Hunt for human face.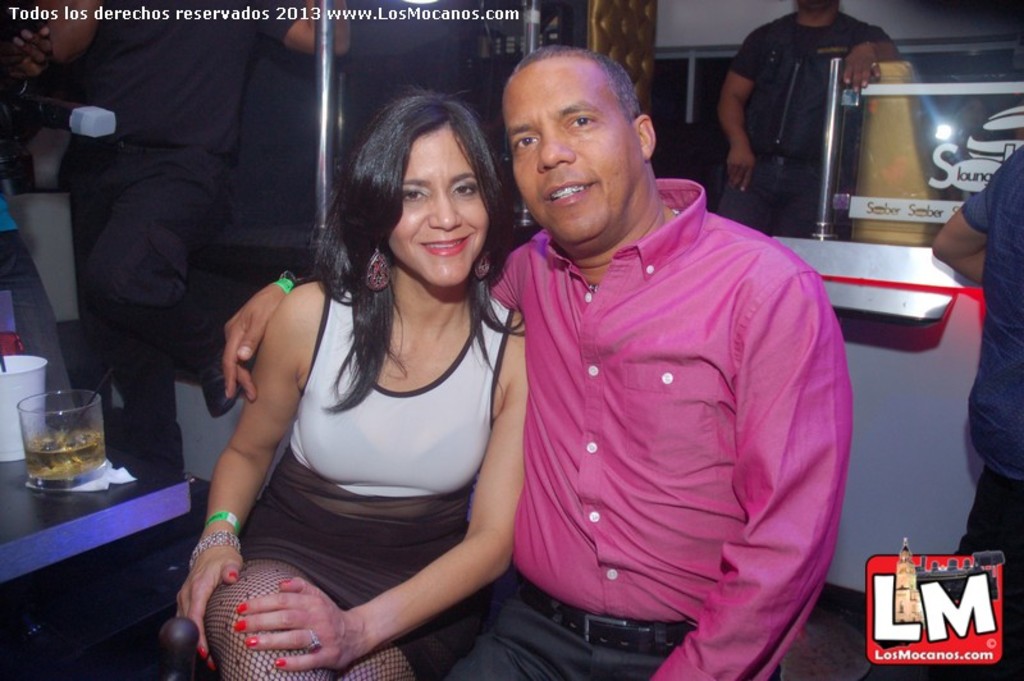
Hunted down at (366, 110, 499, 288).
